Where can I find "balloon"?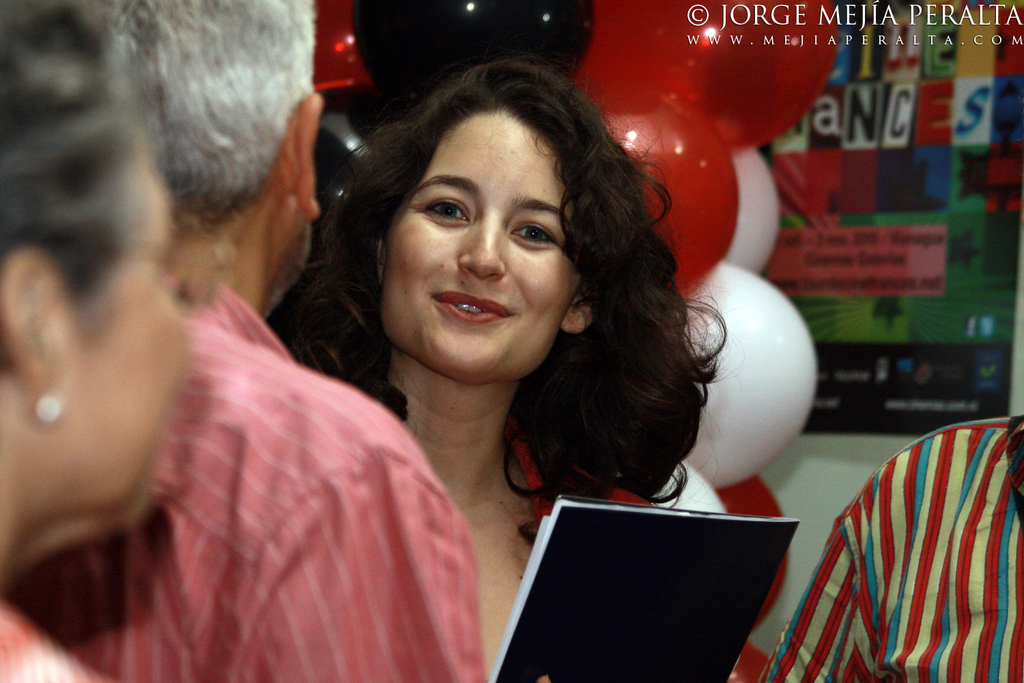
You can find it at locate(687, 260, 819, 497).
